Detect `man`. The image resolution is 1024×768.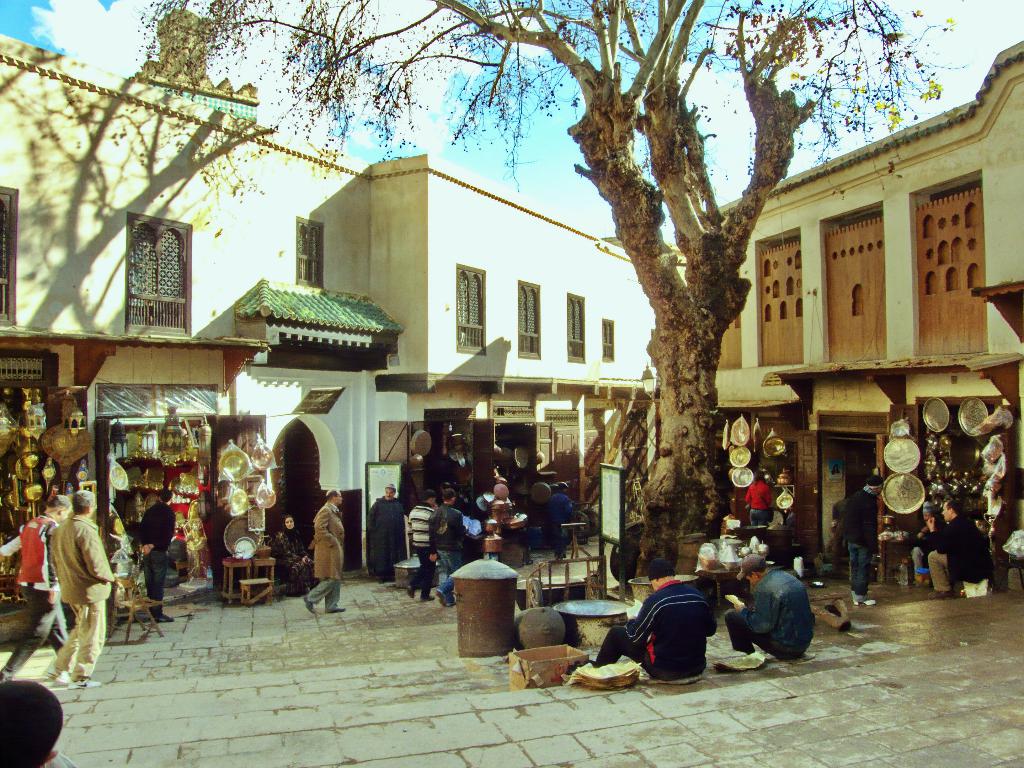
(306,490,348,614).
